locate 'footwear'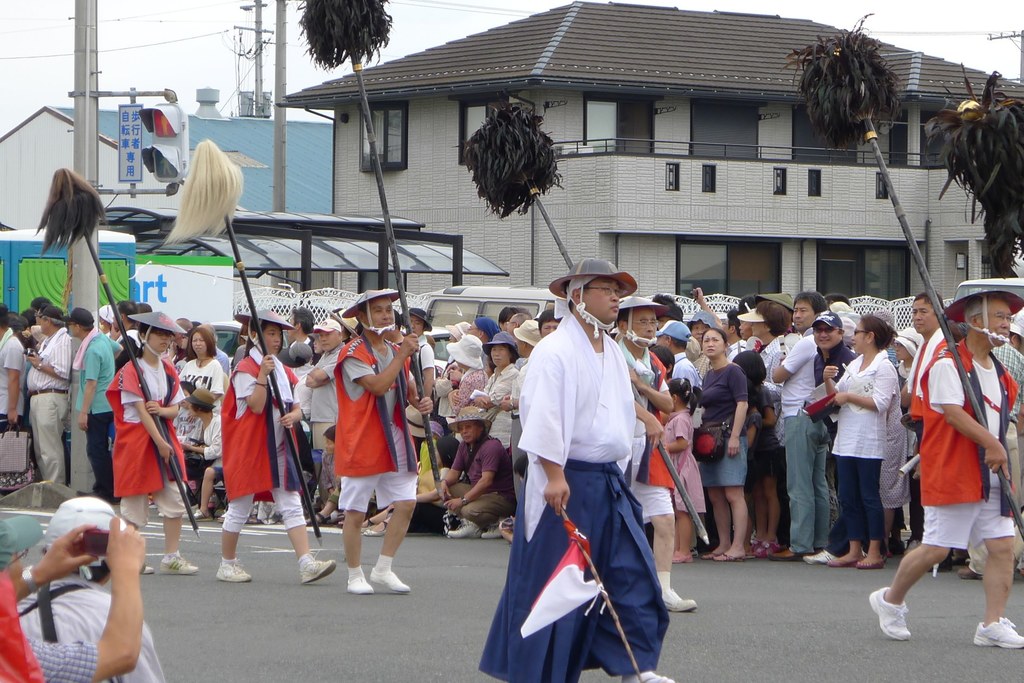
{"x1": 301, "y1": 554, "x2": 332, "y2": 586}
